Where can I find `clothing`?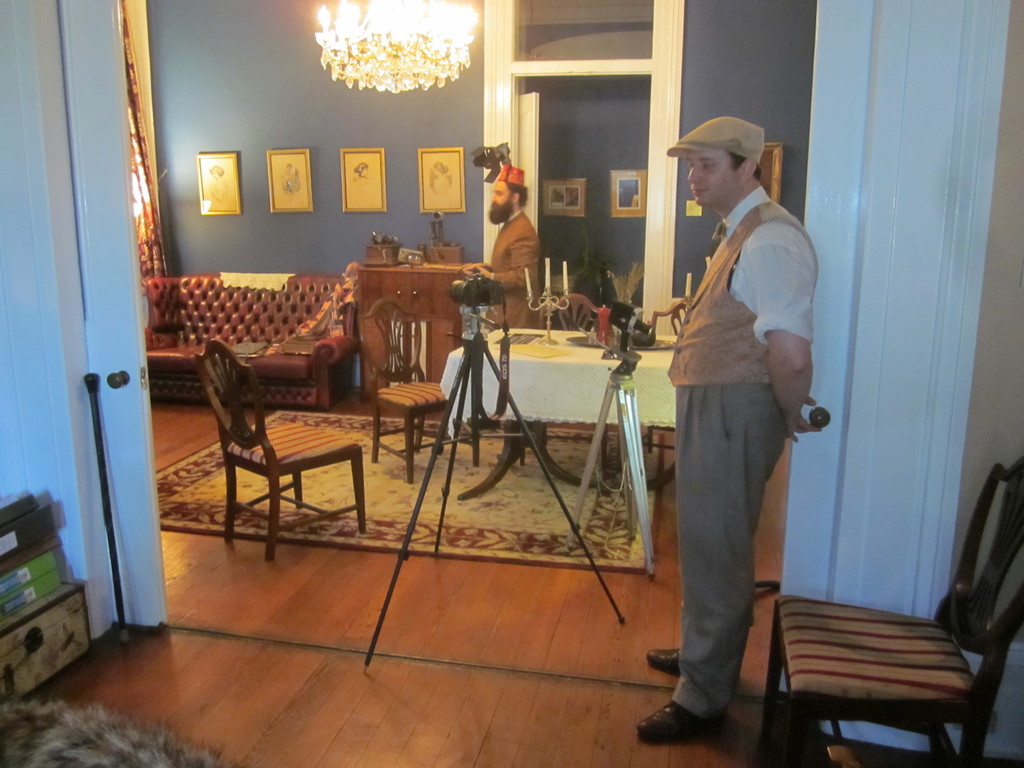
You can find it at box(645, 122, 815, 723).
